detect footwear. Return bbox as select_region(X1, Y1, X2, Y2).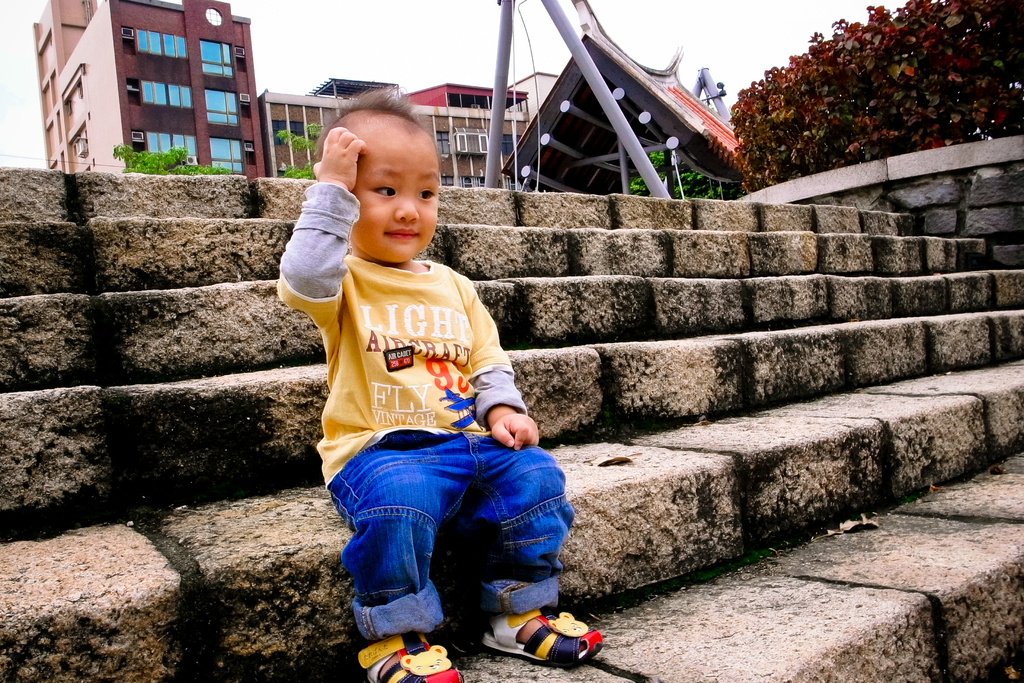
select_region(500, 607, 600, 676).
